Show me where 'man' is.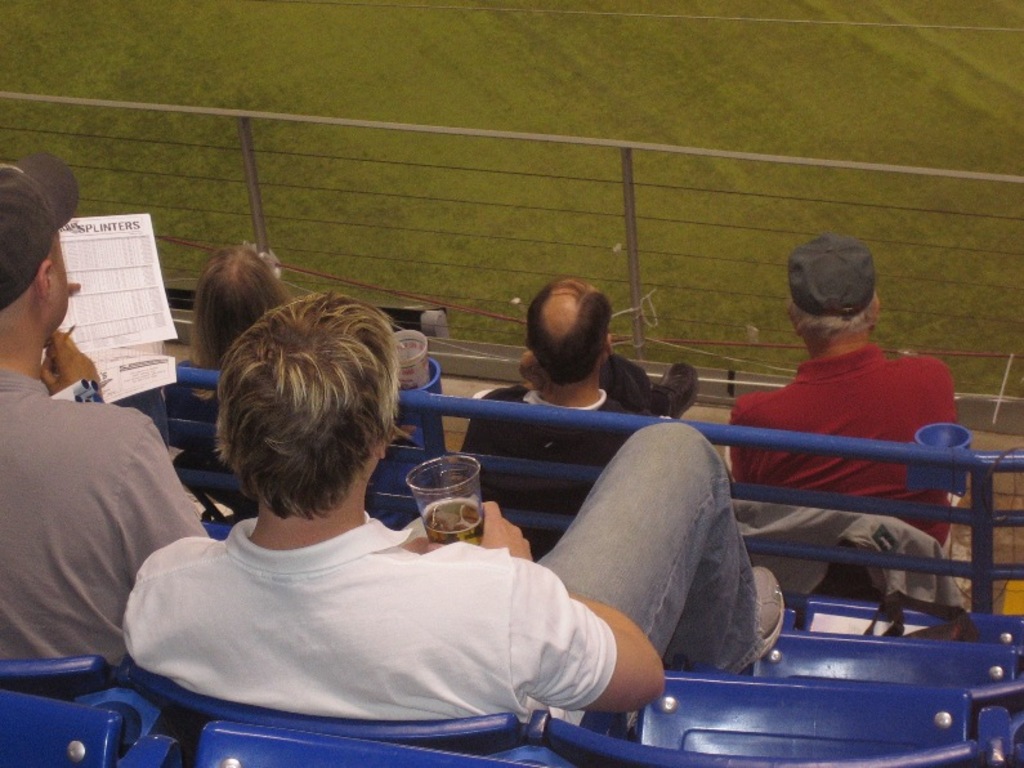
'man' is at bbox=(455, 278, 703, 532).
